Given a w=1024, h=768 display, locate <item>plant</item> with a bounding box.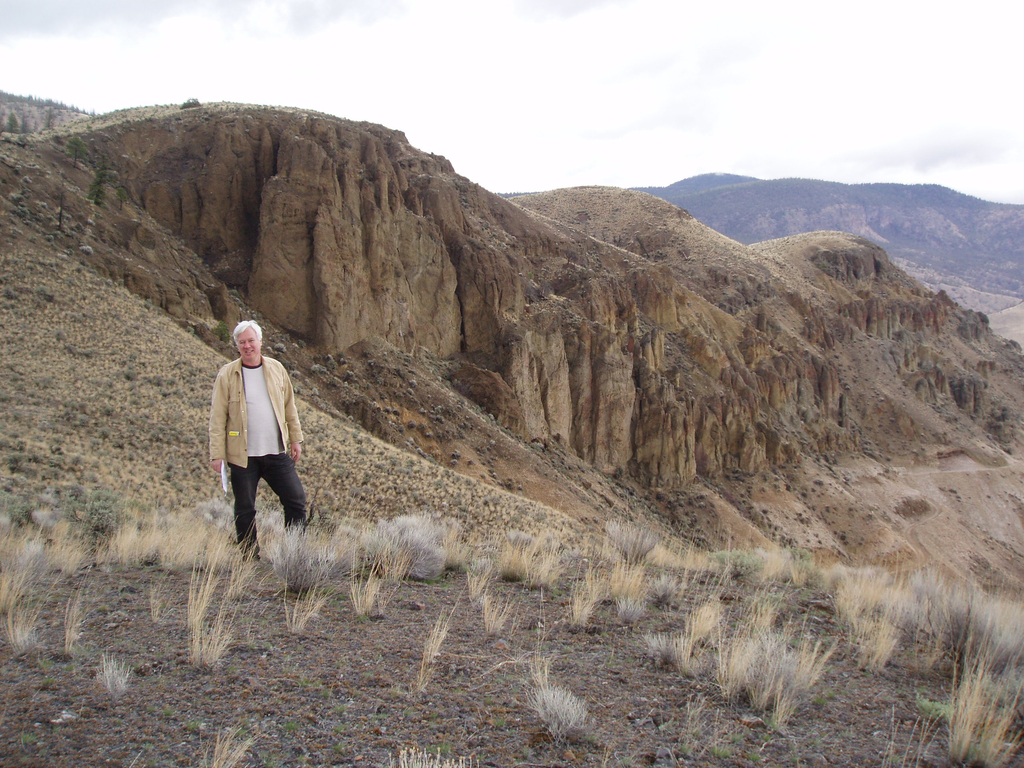
Located: (604, 576, 635, 620).
